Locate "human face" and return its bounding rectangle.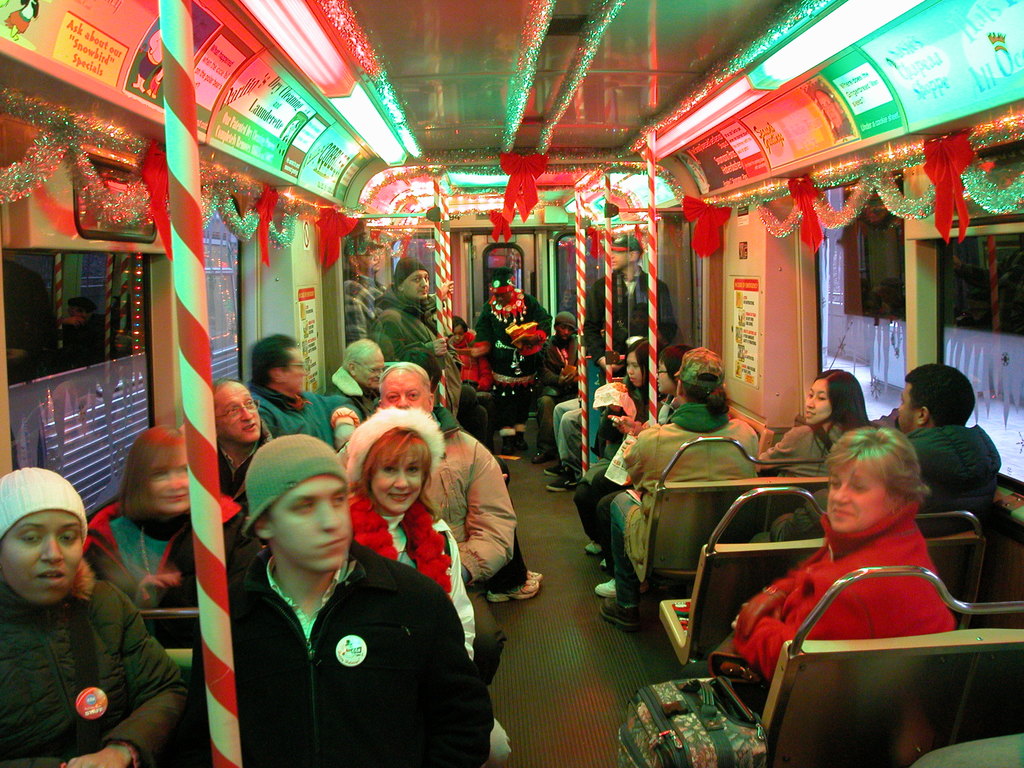
<bbox>150, 457, 188, 518</bbox>.
